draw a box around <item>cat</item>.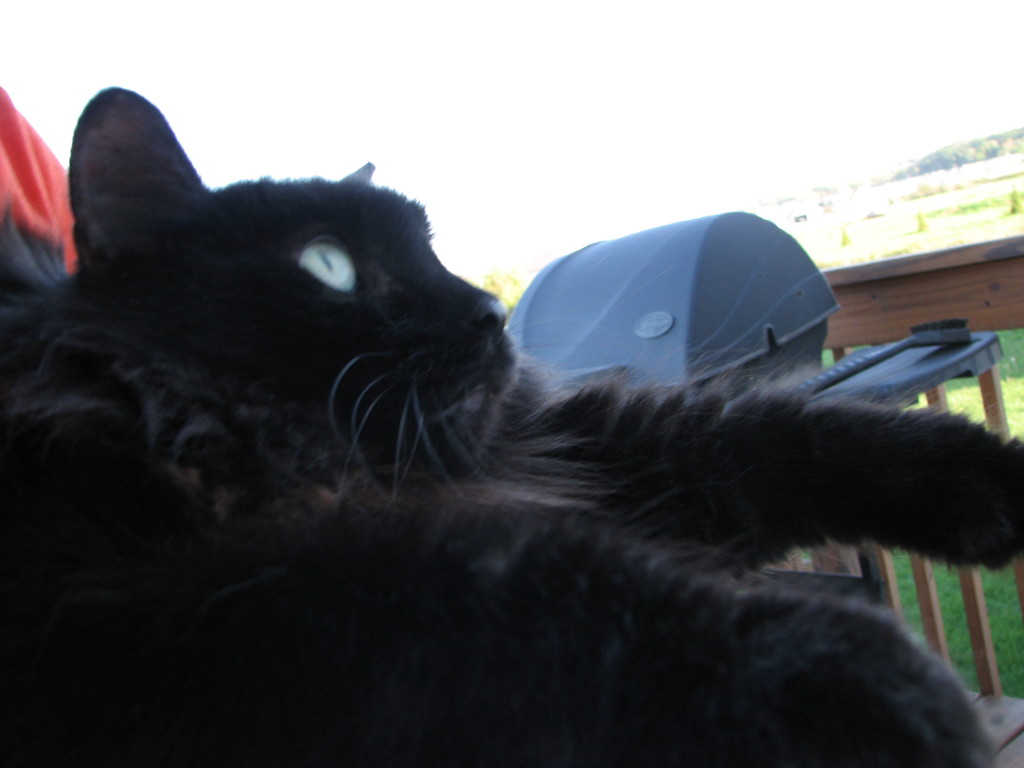
{"left": 0, "top": 84, "right": 1023, "bottom": 767}.
